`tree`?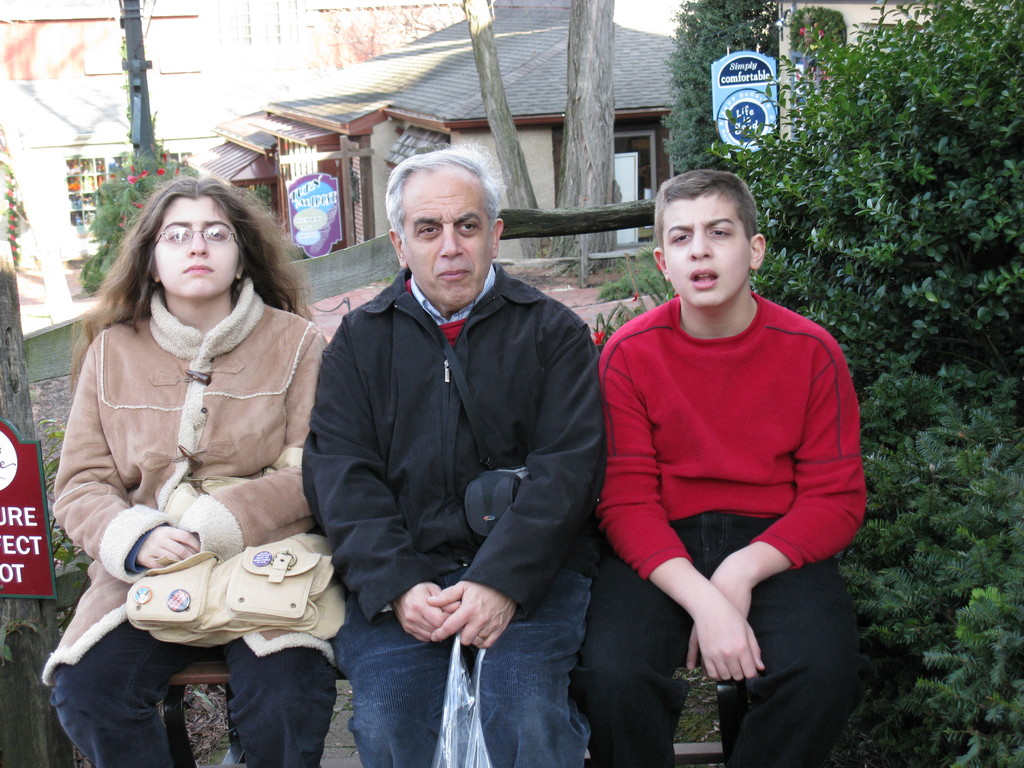
Rect(458, 0, 613, 281)
